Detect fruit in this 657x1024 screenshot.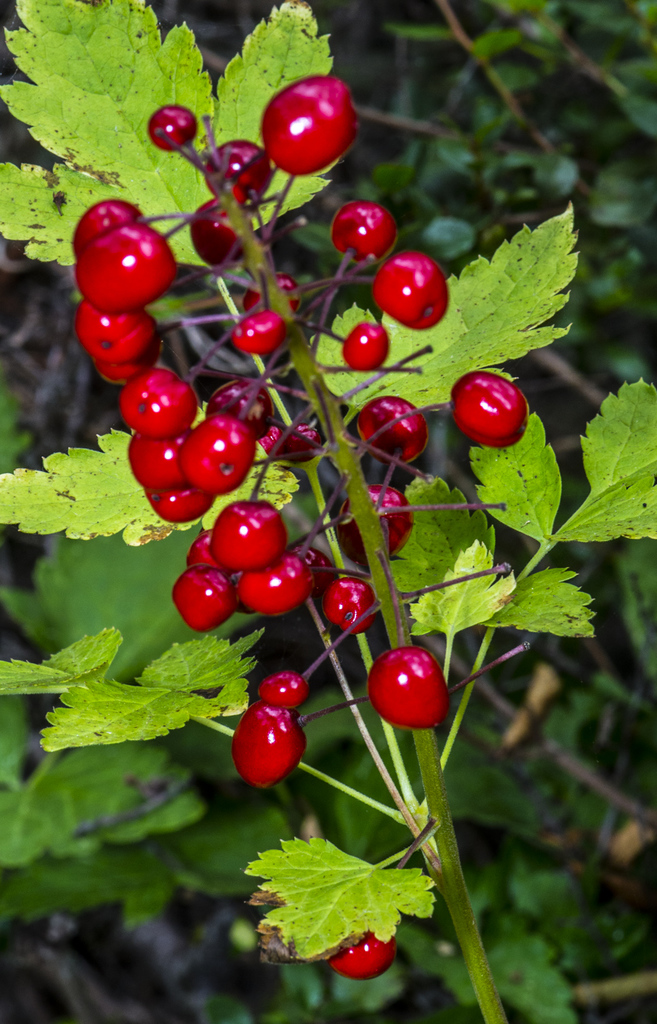
Detection: box=[231, 703, 310, 794].
